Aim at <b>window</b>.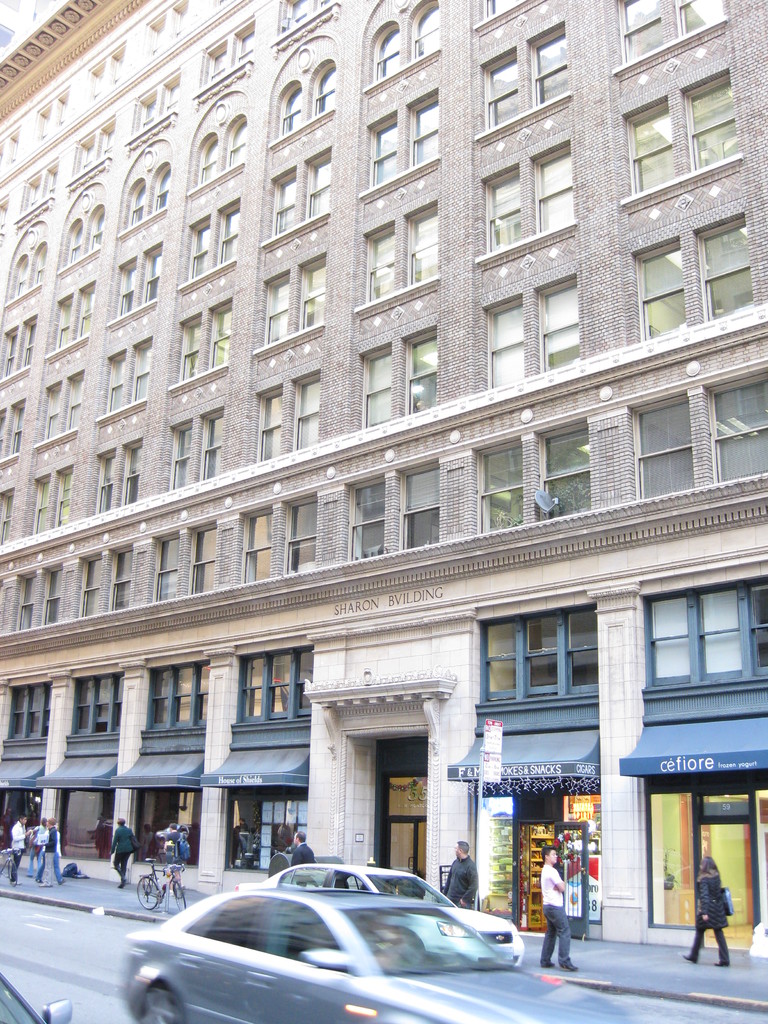
Aimed at 484 56 520 125.
